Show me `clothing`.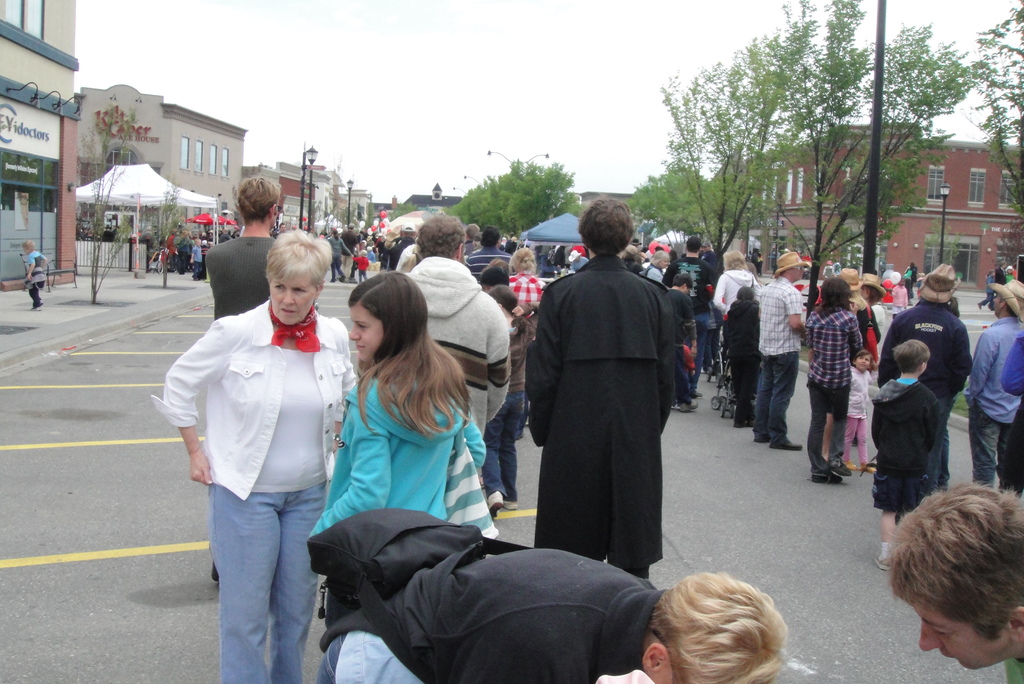
`clothing` is here: rect(713, 307, 721, 353).
